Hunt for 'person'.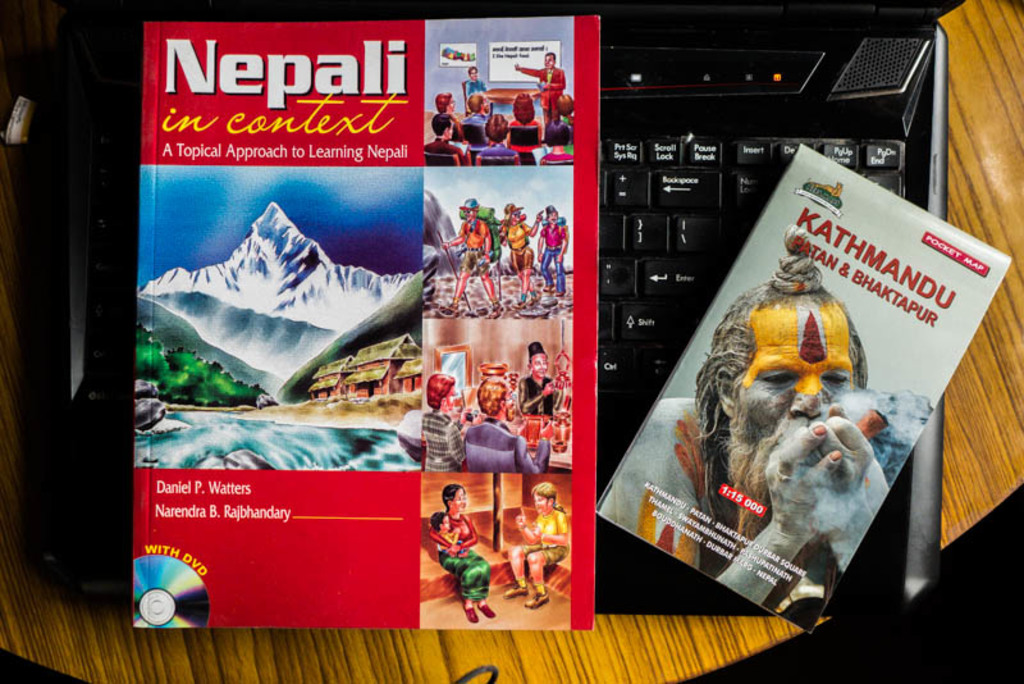
Hunted down at left=428, top=485, right=498, bottom=623.
